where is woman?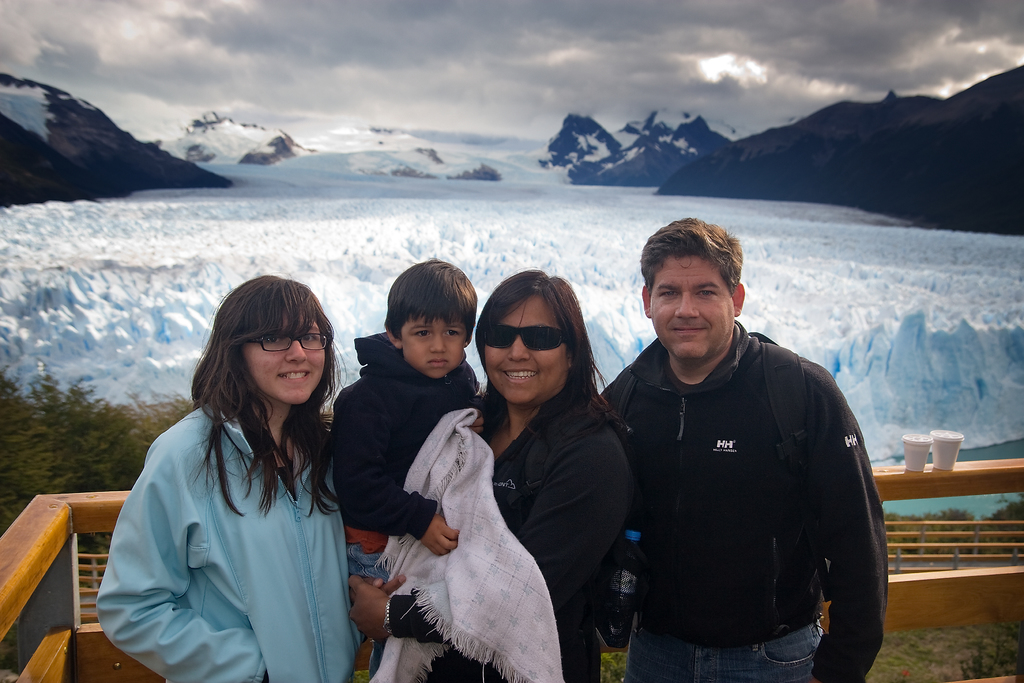
<region>351, 265, 618, 682</region>.
